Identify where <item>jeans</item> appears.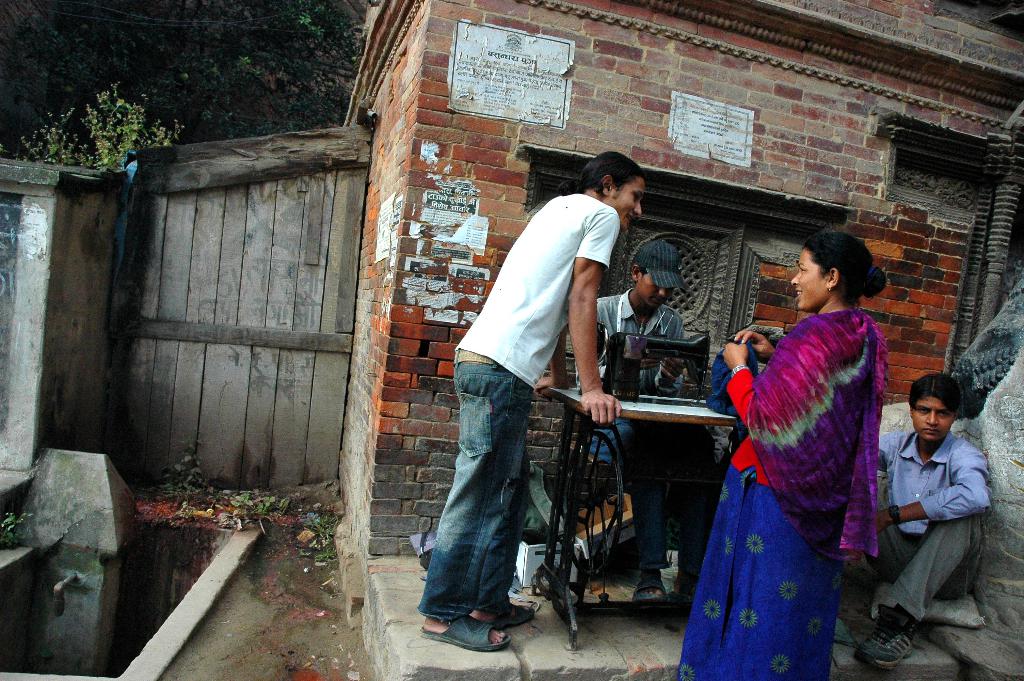
Appears at 429,349,551,653.
